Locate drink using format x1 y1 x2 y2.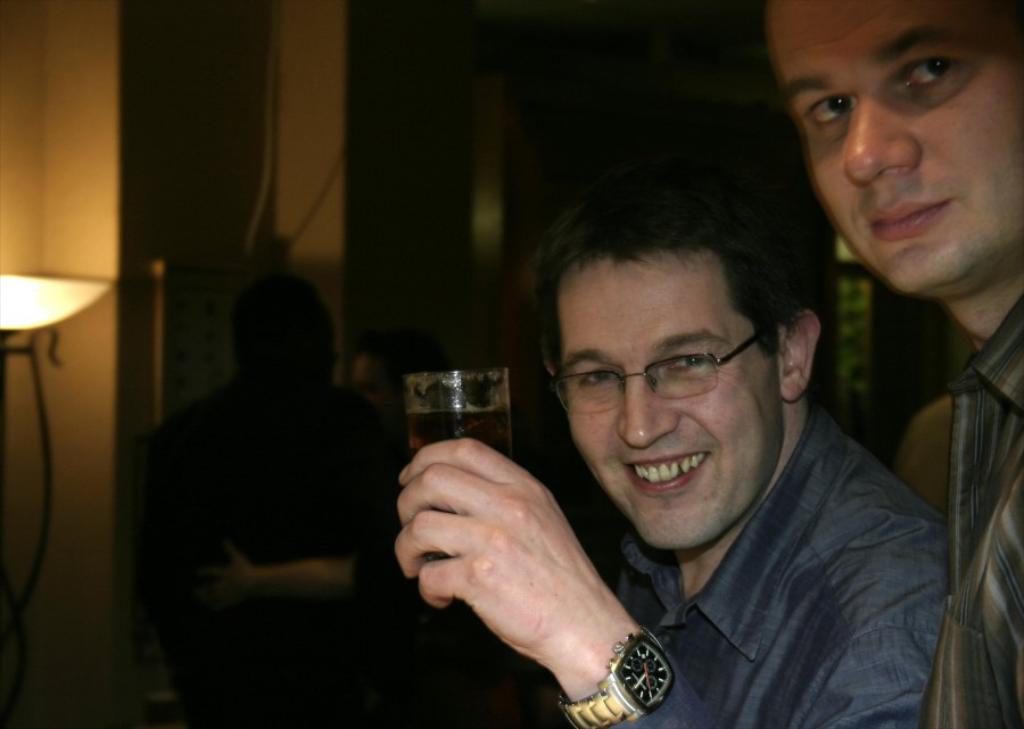
406 404 519 464.
